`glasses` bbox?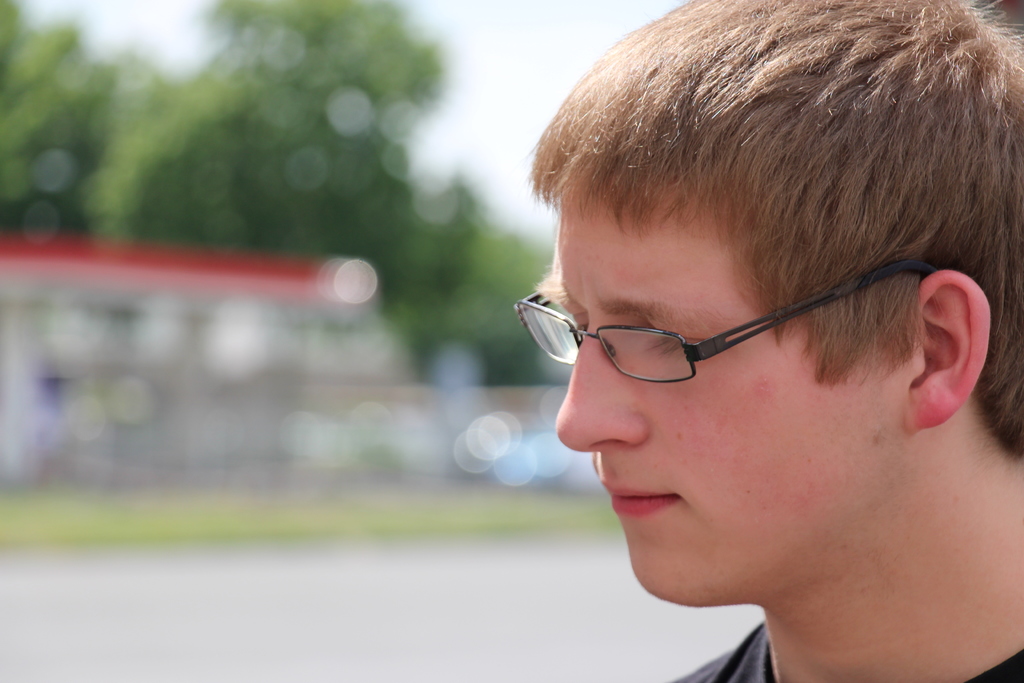
box(516, 258, 958, 384)
